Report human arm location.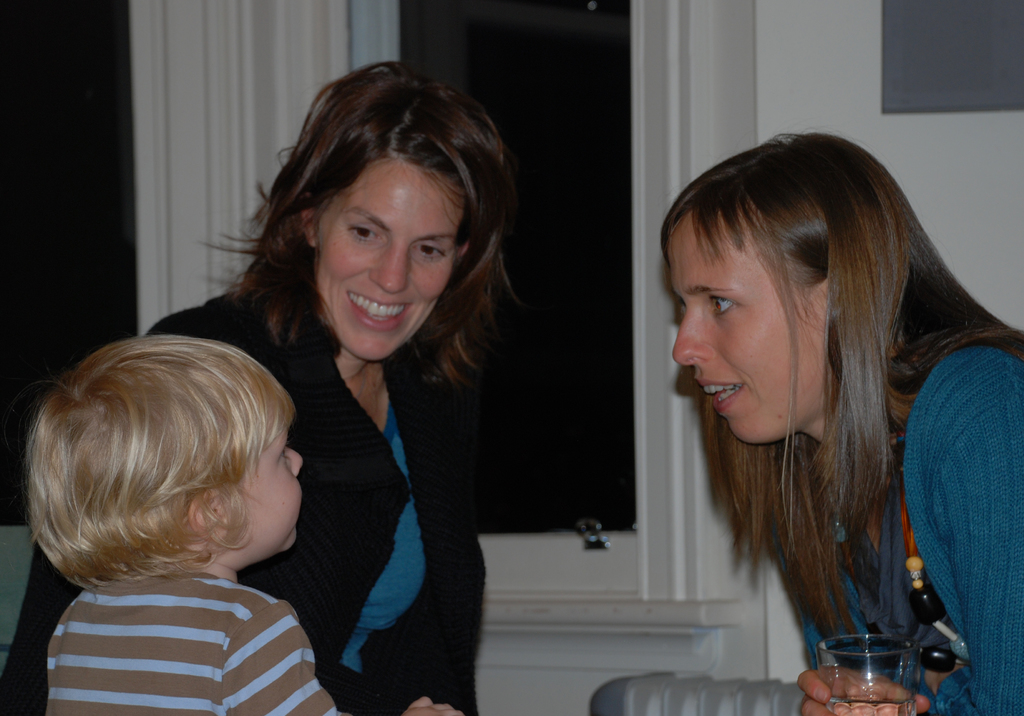
Report: select_region(401, 694, 461, 715).
